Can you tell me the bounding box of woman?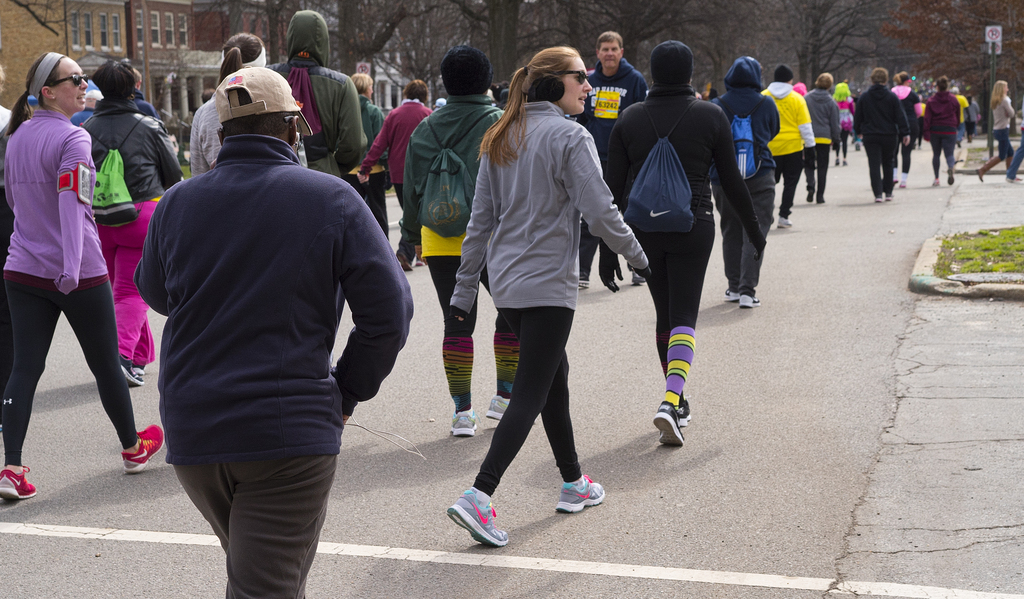
locate(973, 74, 1016, 185).
